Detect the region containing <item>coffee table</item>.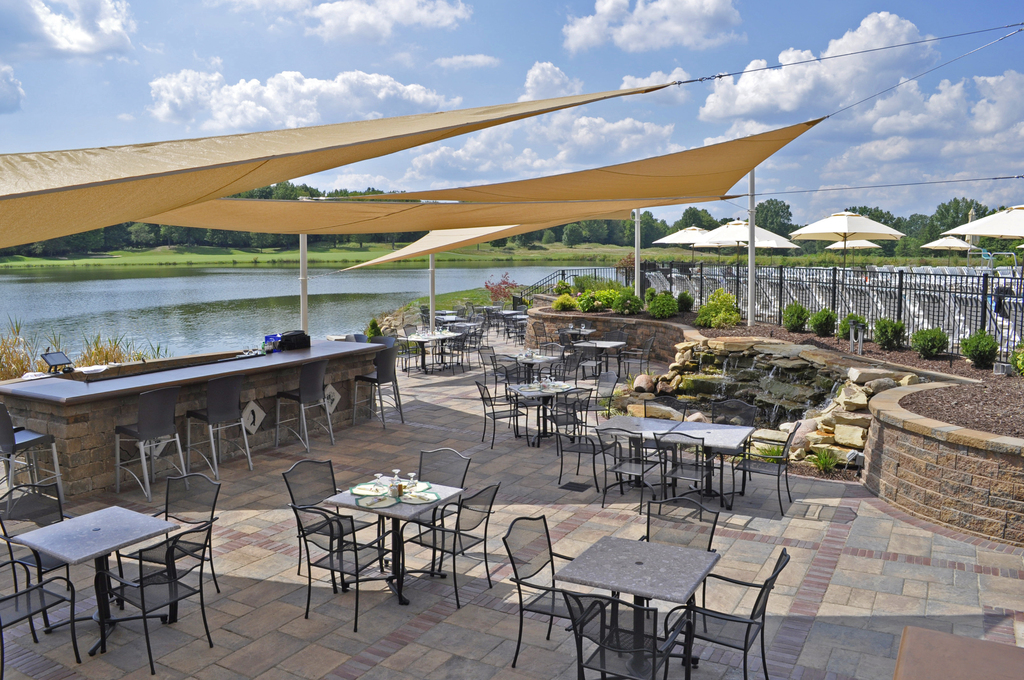
box(569, 330, 635, 382).
